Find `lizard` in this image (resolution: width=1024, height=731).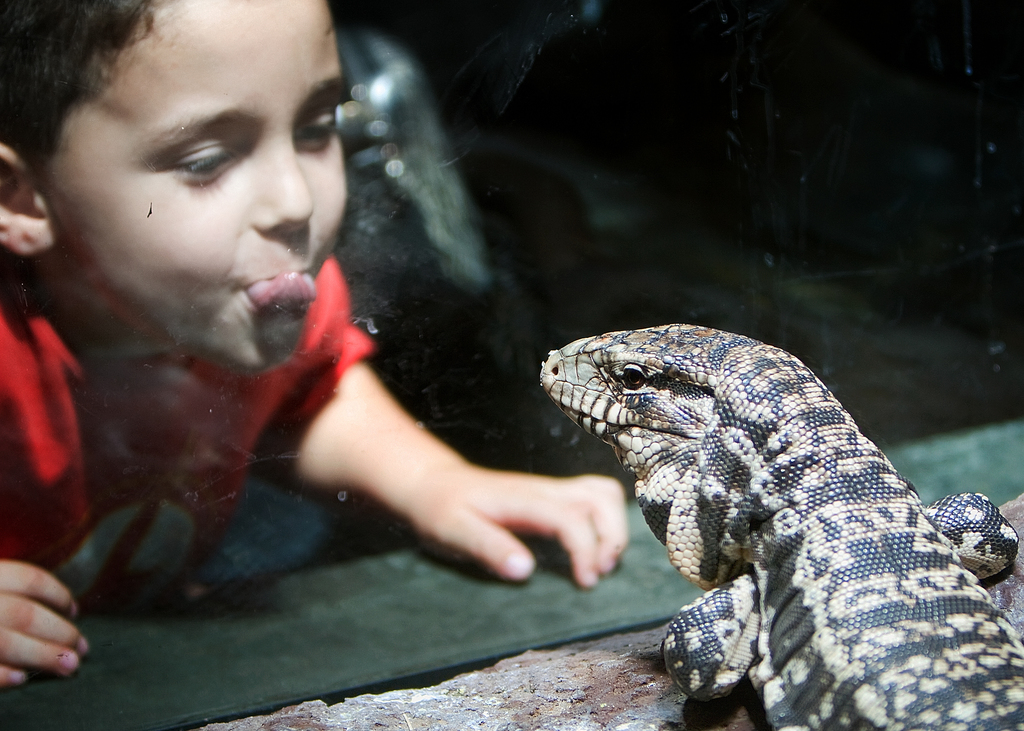
{"left": 539, "top": 321, "right": 1022, "bottom": 730}.
